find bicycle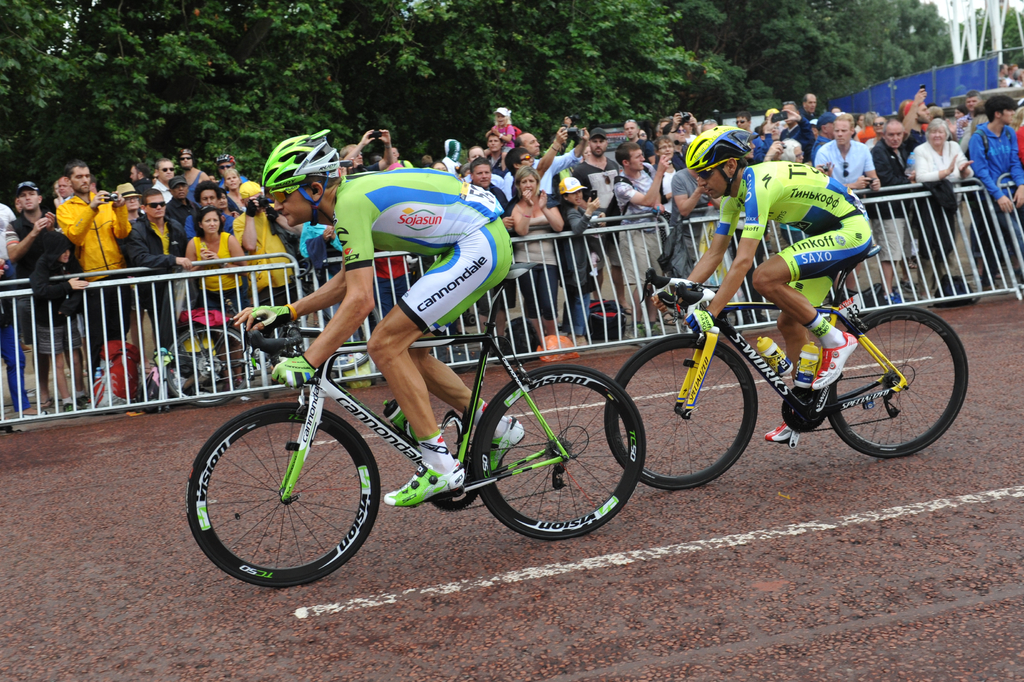
<box>602,243,970,492</box>
